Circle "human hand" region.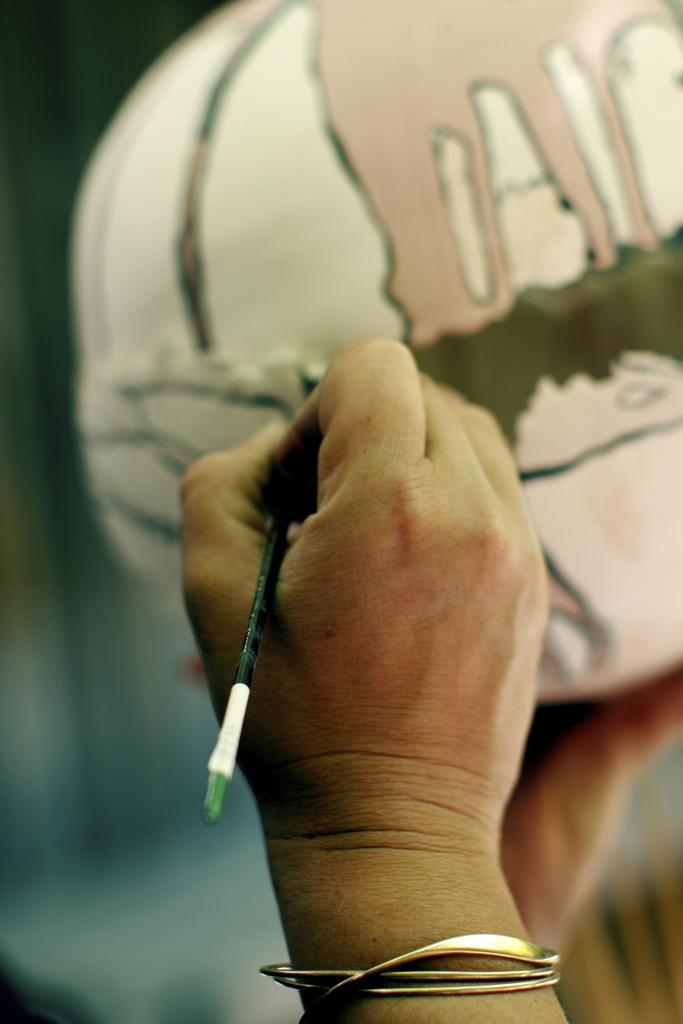
Region: [183,348,582,963].
